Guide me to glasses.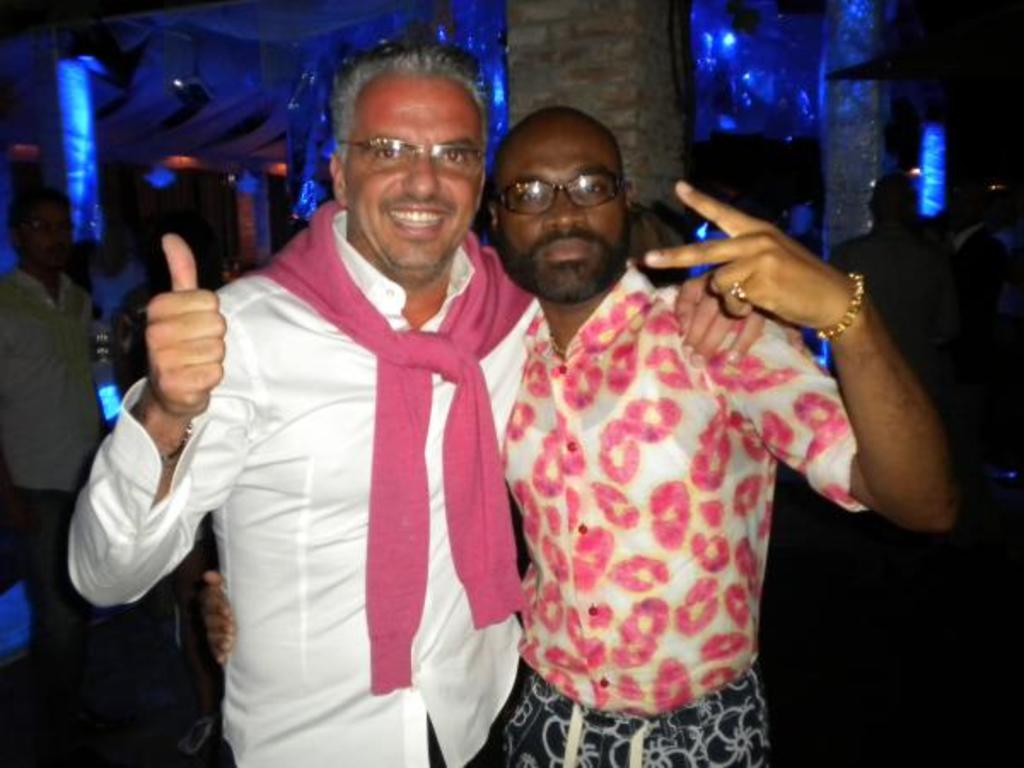
Guidance: locate(490, 166, 630, 218).
